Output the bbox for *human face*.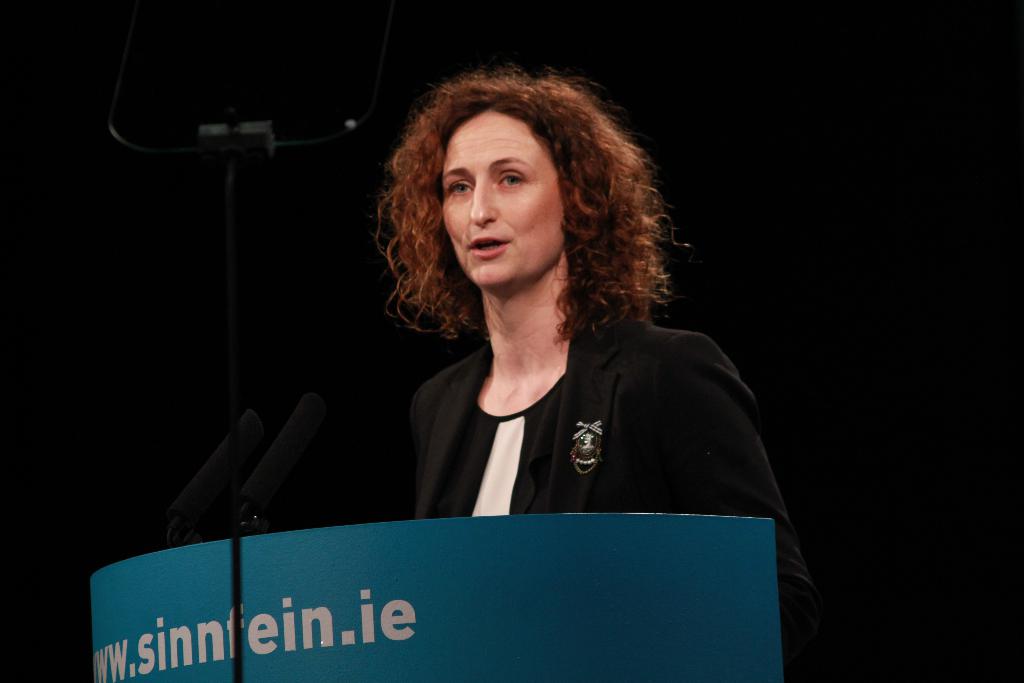
<bbox>441, 110, 561, 299</bbox>.
